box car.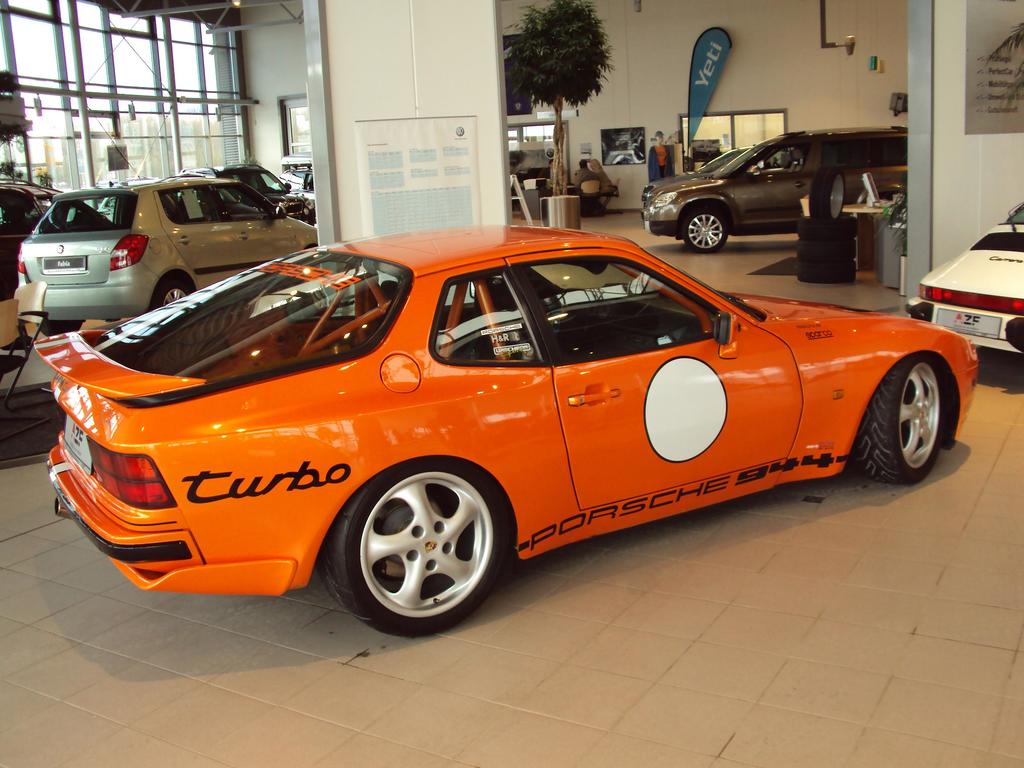
box(696, 144, 717, 157).
